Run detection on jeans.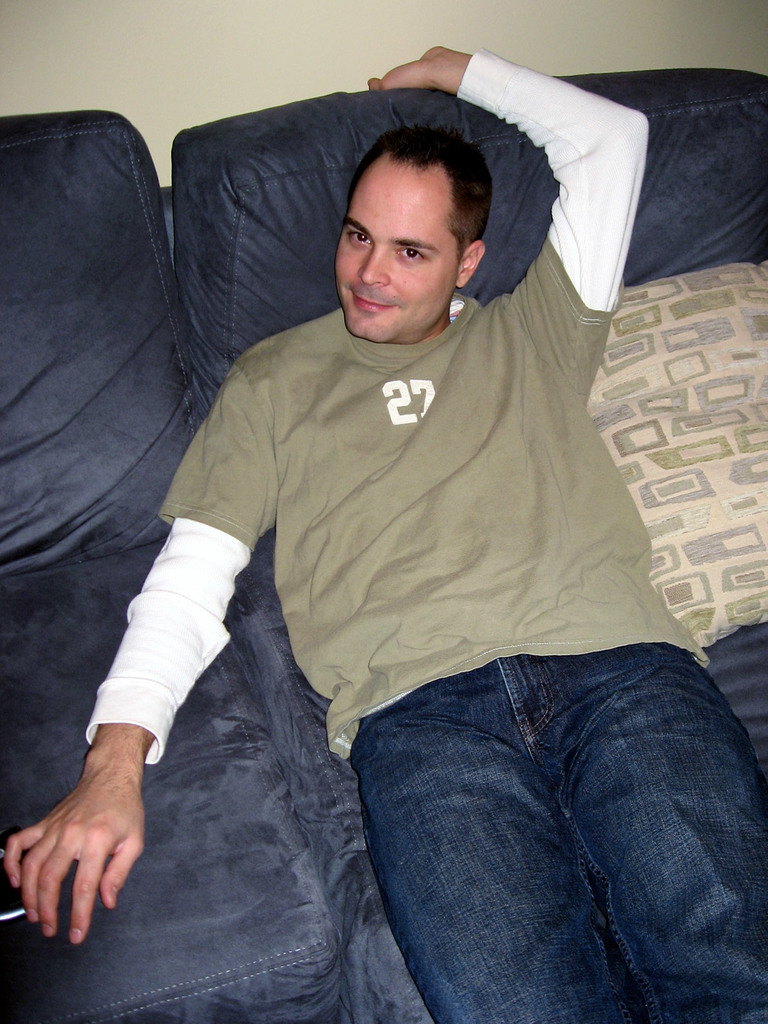
Result: <box>319,660,749,1023</box>.
